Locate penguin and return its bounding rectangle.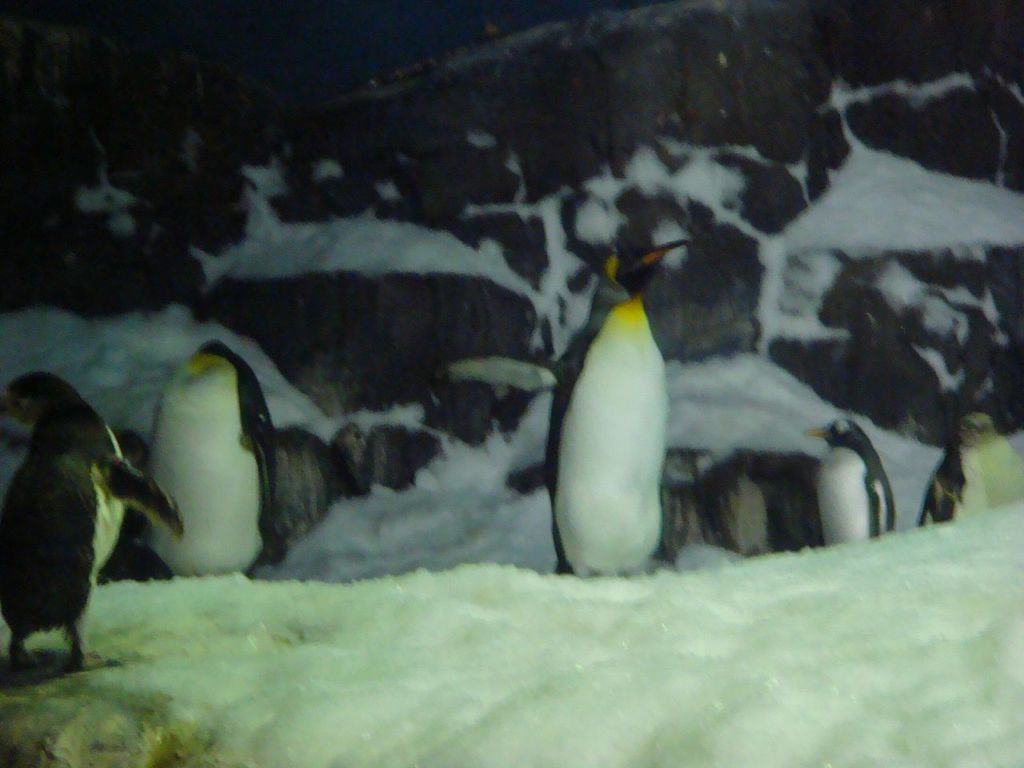
locate(550, 232, 693, 586).
